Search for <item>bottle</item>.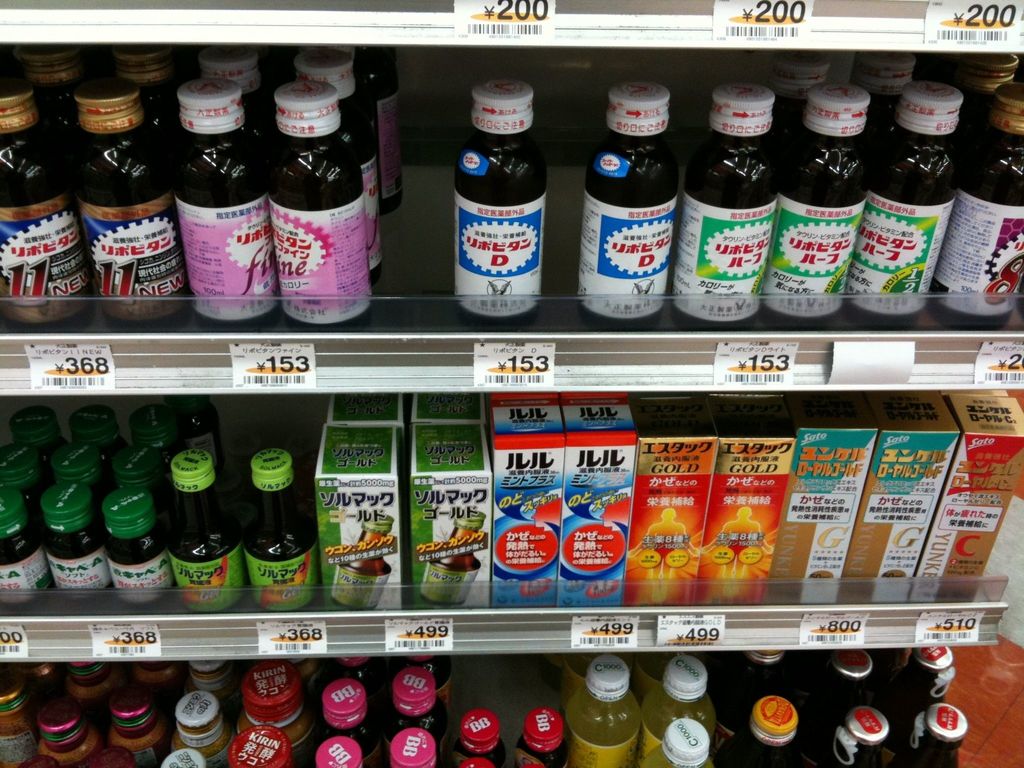
Found at 647, 650, 708, 692.
